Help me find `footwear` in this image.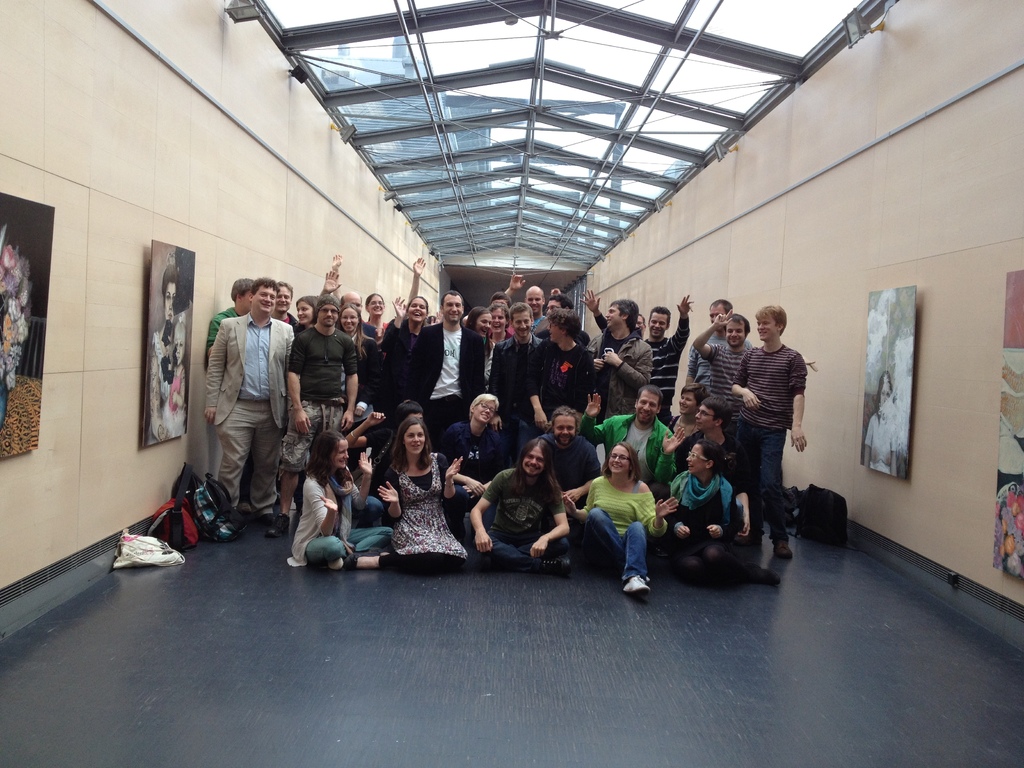
Found it: x1=541 y1=559 x2=577 y2=577.
